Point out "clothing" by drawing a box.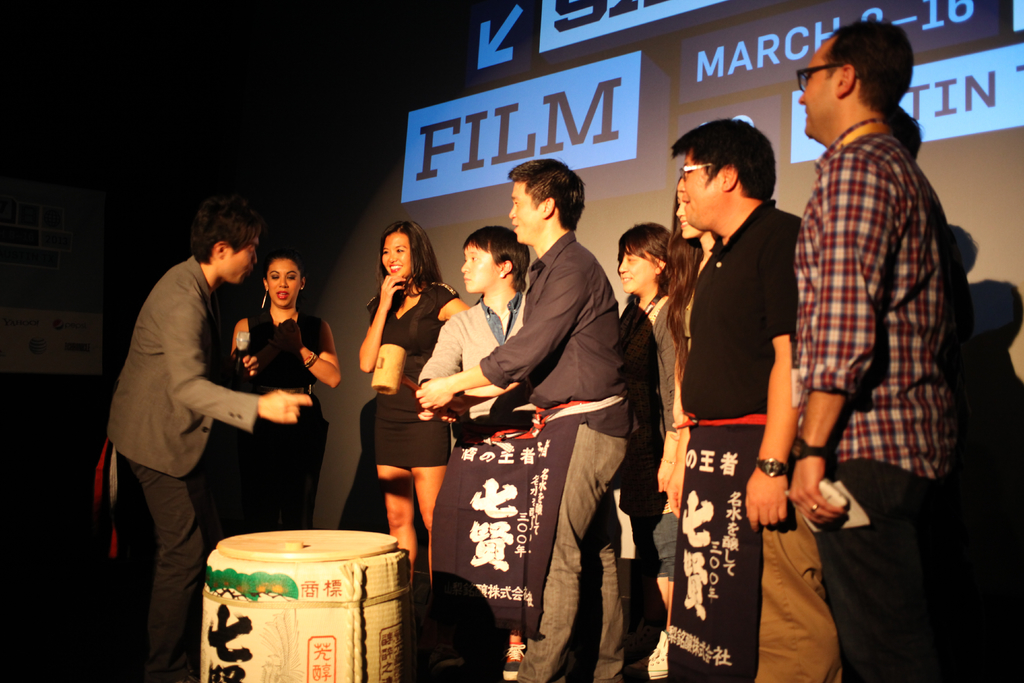
[x1=241, y1=308, x2=328, y2=533].
